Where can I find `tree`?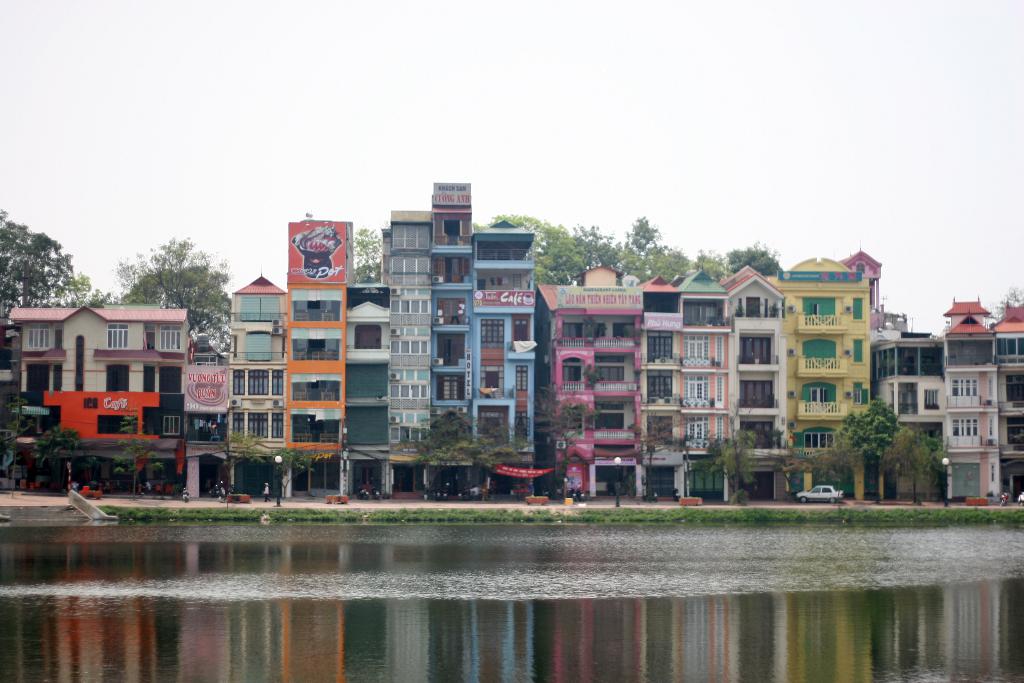
You can find it at box=[0, 206, 116, 320].
